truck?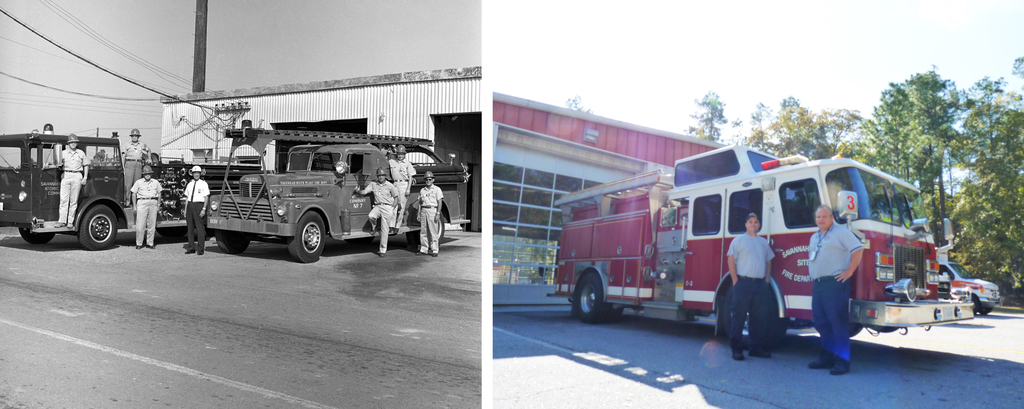
bbox=(0, 128, 204, 255)
